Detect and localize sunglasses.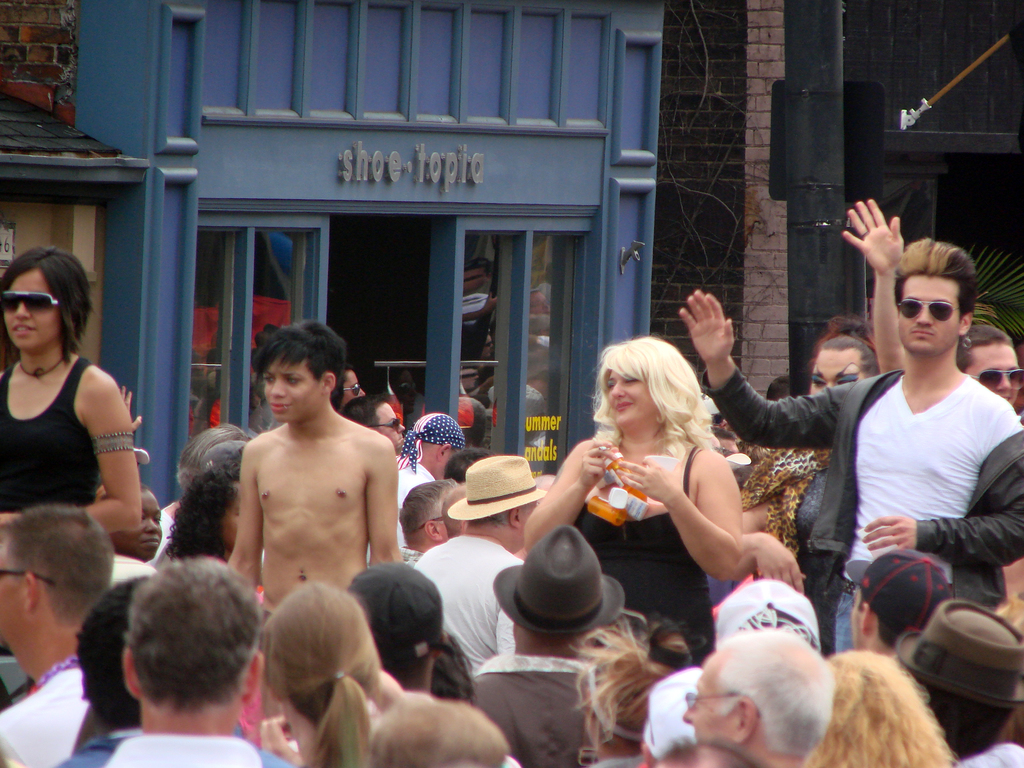
Localized at crop(897, 298, 965, 322).
